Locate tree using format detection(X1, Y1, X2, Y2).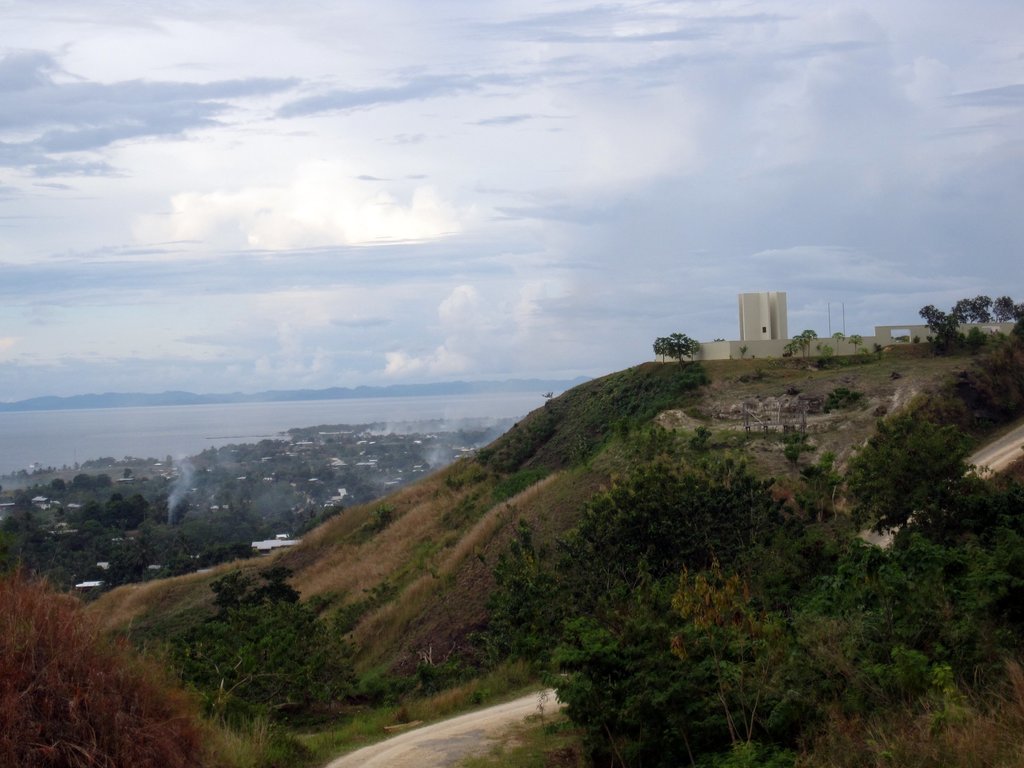
detection(801, 330, 817, 358).
